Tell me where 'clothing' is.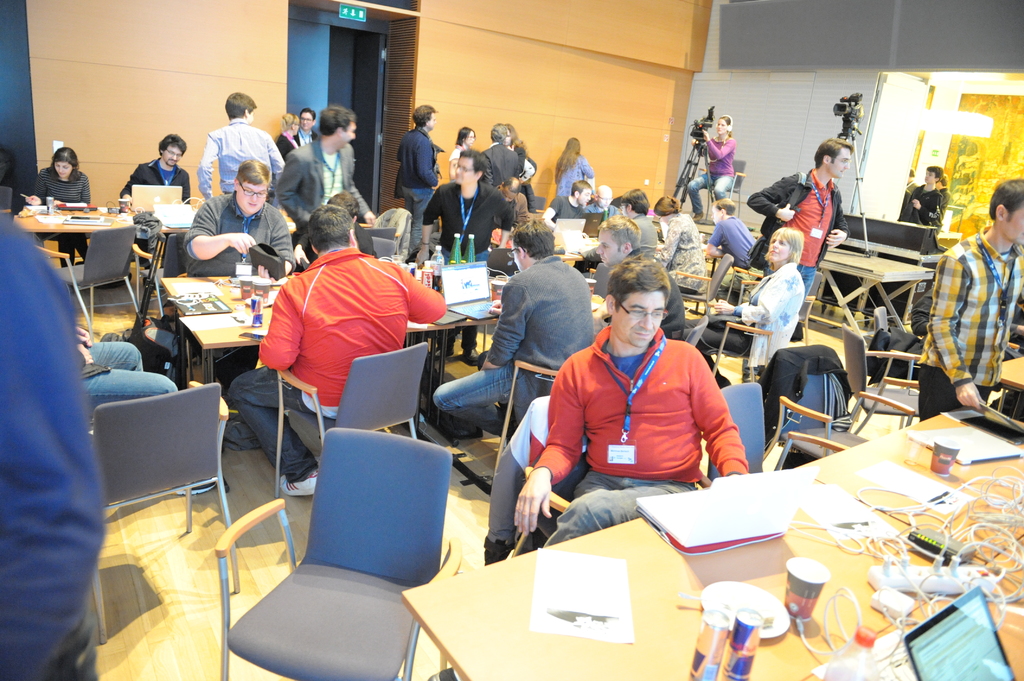
'clothing' is at x1=652, y1=212, x2=708, y2=292.
